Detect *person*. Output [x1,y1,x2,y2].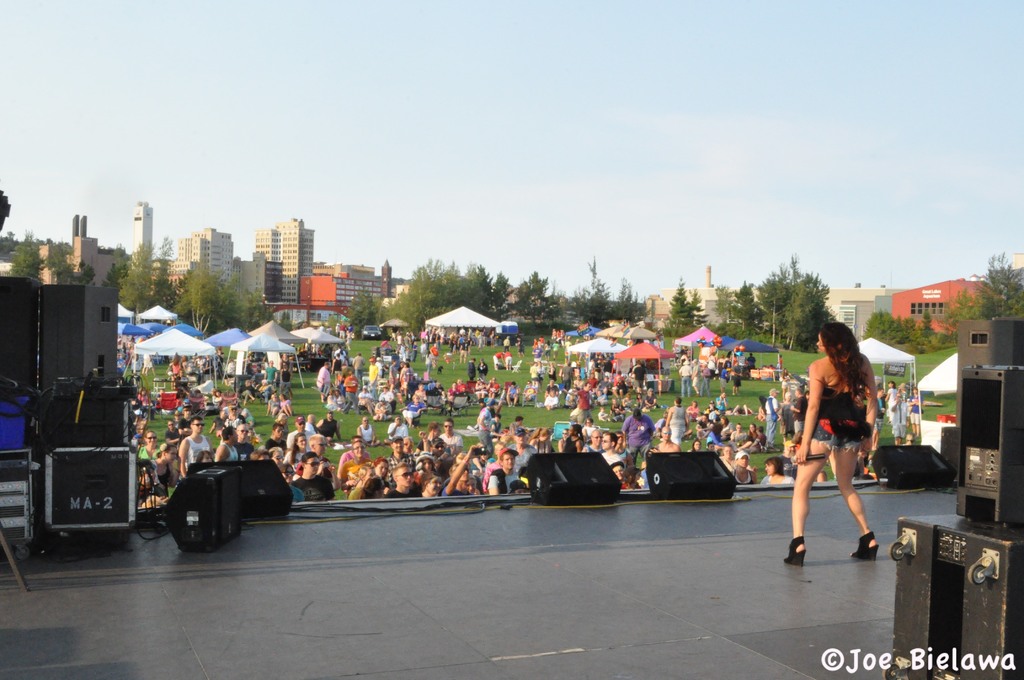
[561,381,593,425].
